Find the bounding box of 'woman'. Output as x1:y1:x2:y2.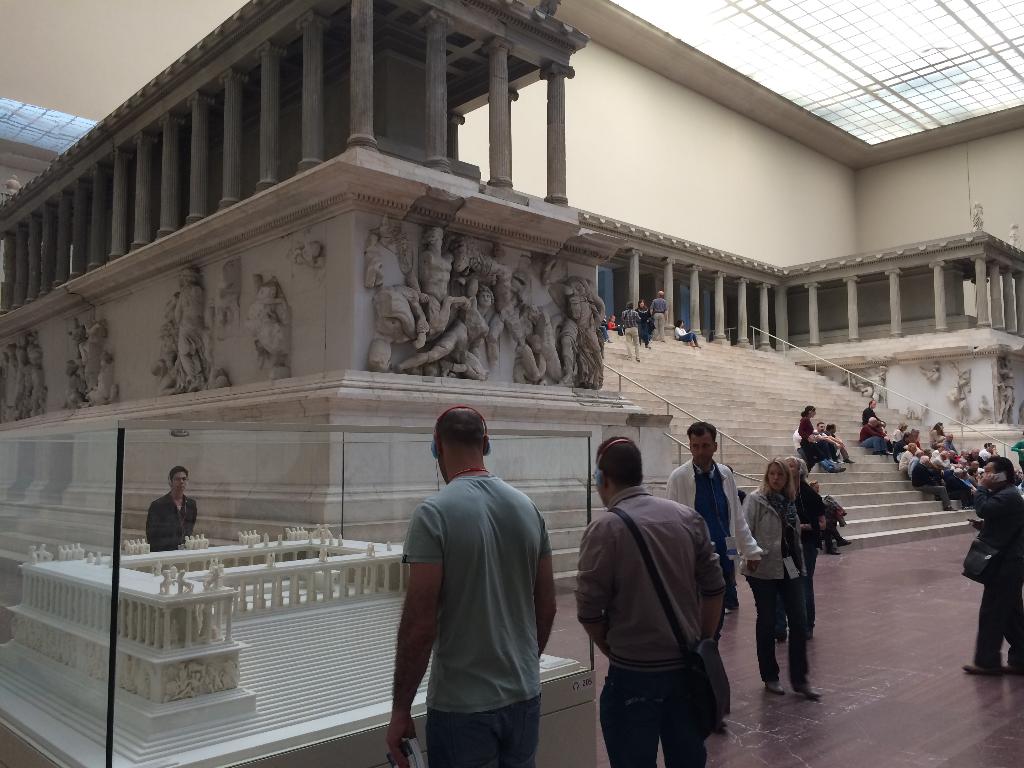
674:319:701:349.
